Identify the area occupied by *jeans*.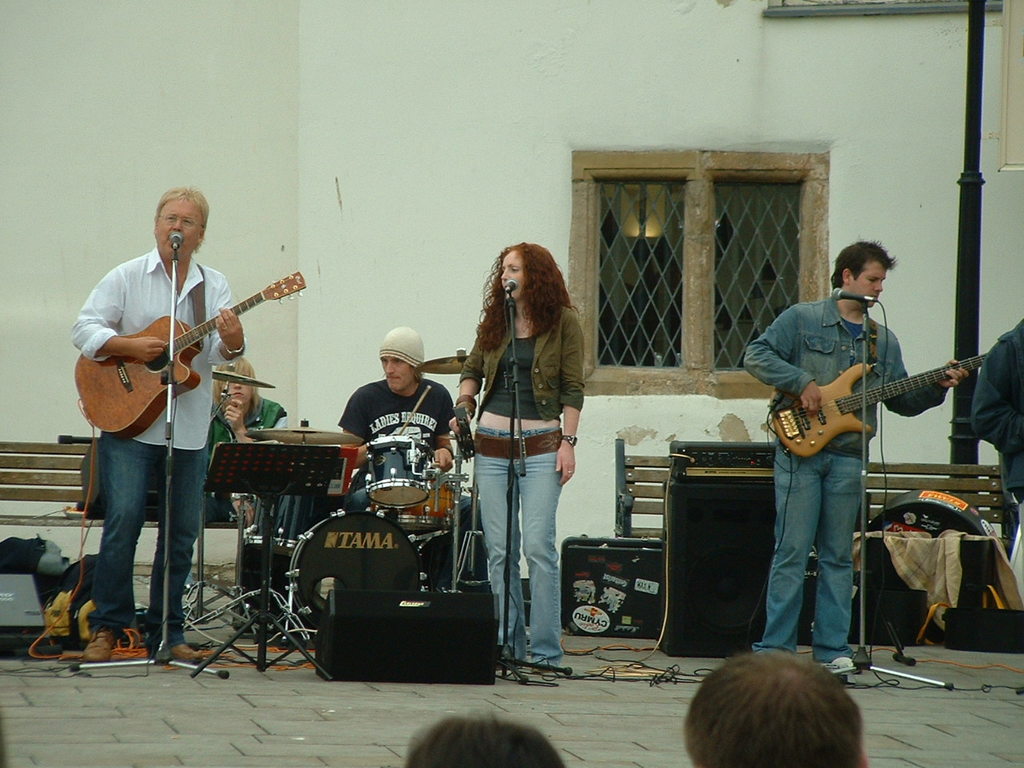
Area: select_region(474, 426, 562, 669).
